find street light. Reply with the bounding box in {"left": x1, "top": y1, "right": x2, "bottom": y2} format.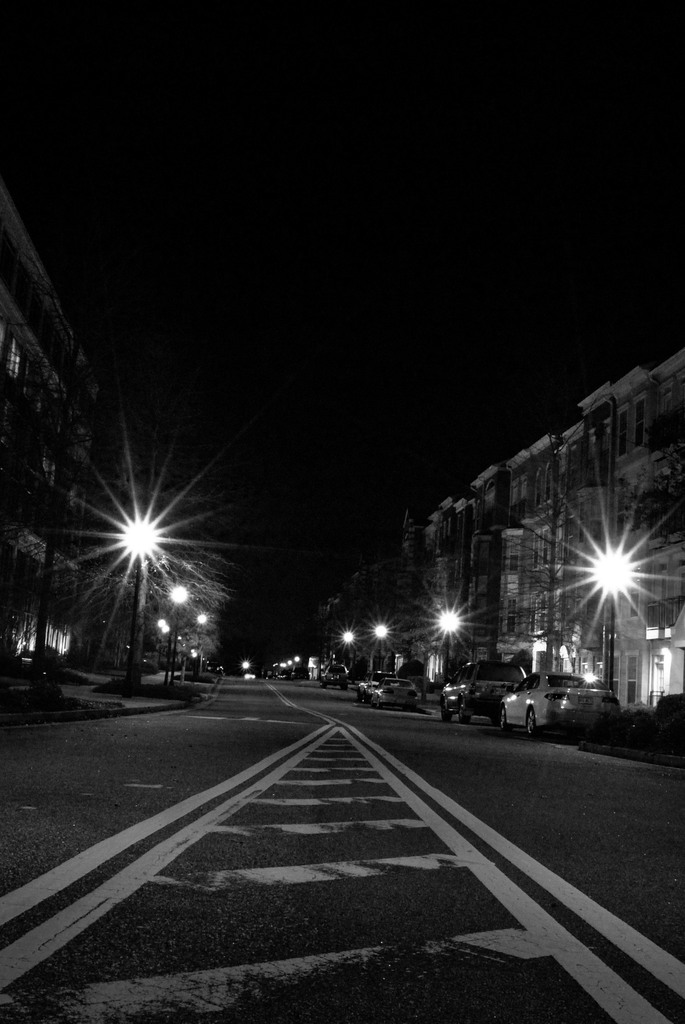
{"left": 587, "top": 541, "right": 634, "bottom": 694}.
